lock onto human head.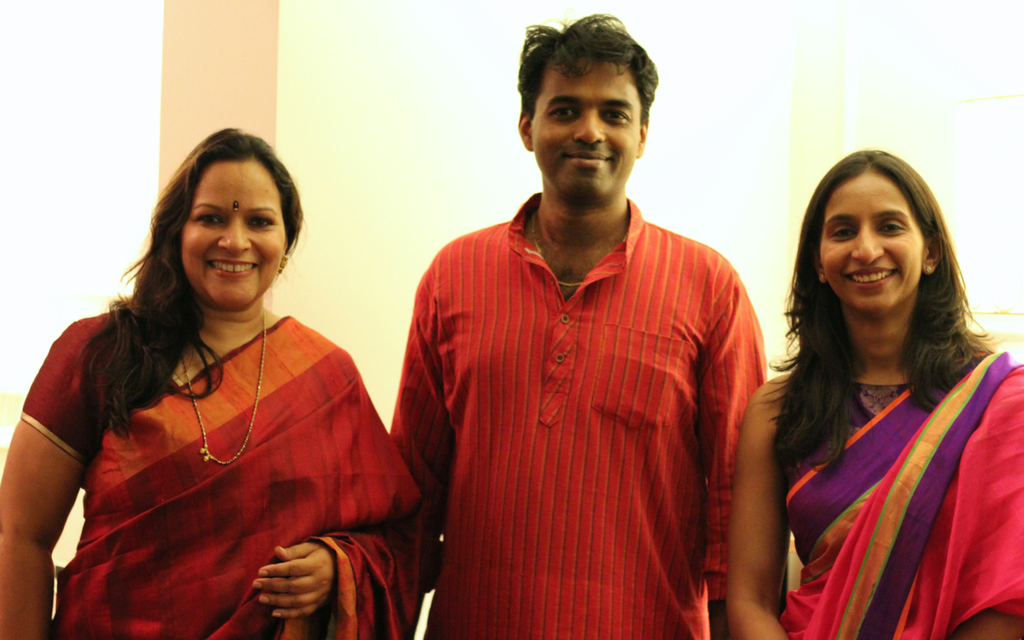
Locked: <region>508, 11, 672, 204</region>.
